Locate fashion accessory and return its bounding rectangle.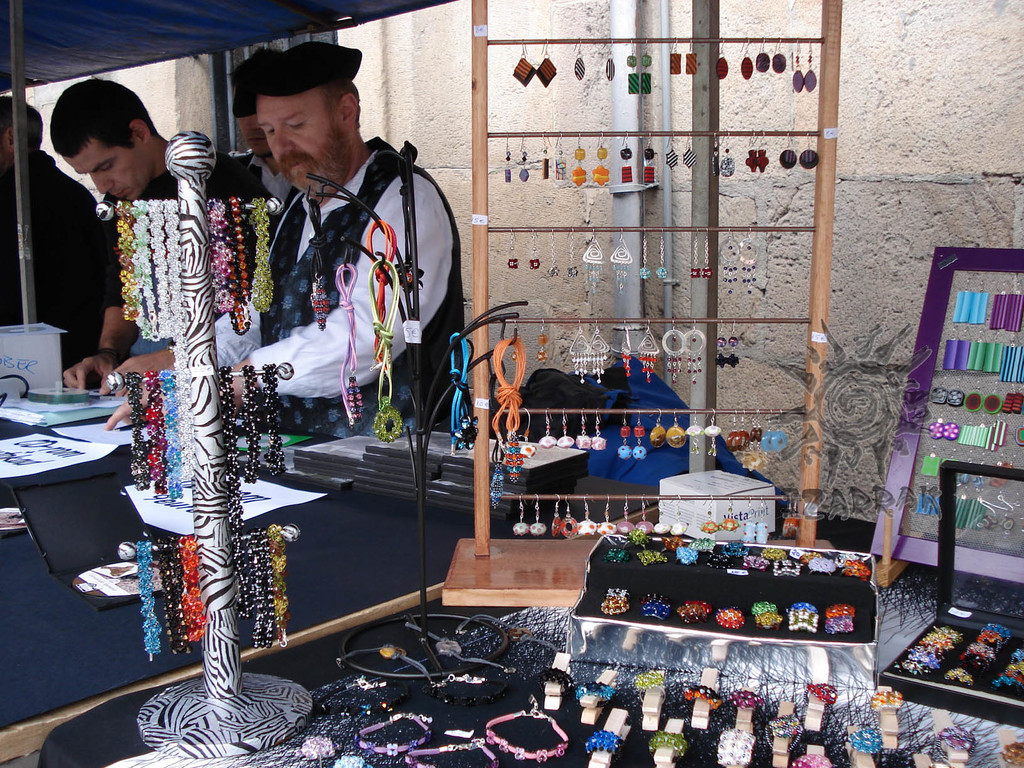
region(720, 131, 733, 177).
